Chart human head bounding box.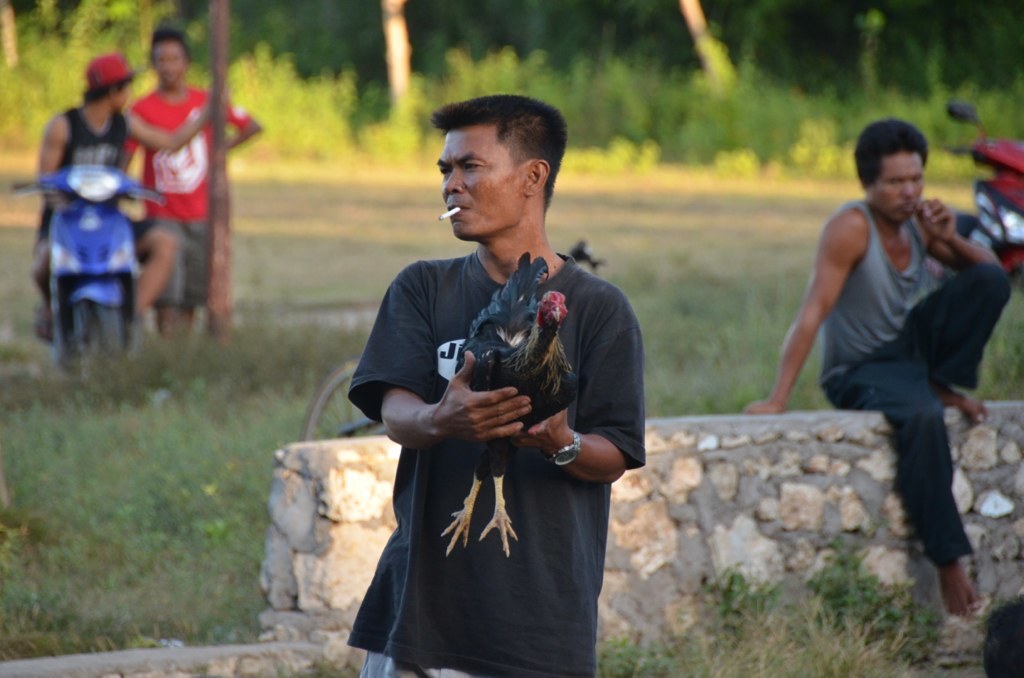
Charted: (430,94,568,247).
